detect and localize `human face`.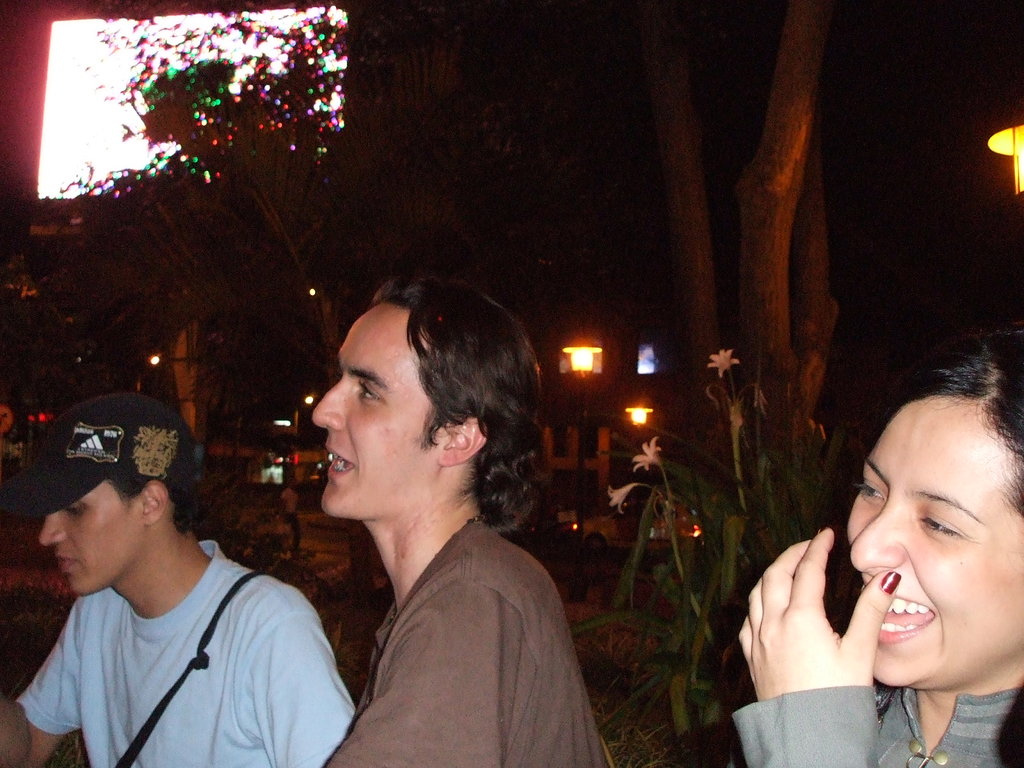
Localized at l=842, t=394, r=1023, b=685.
